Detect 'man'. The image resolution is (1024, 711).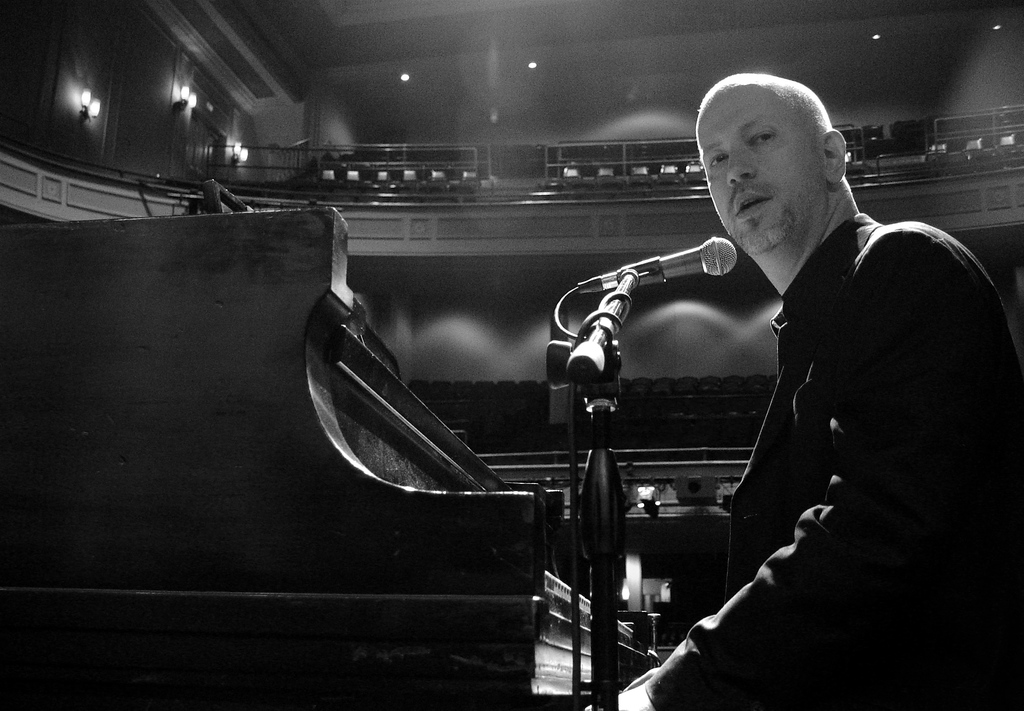
(x1=578, y1=70, x2=1023, y2=707).
